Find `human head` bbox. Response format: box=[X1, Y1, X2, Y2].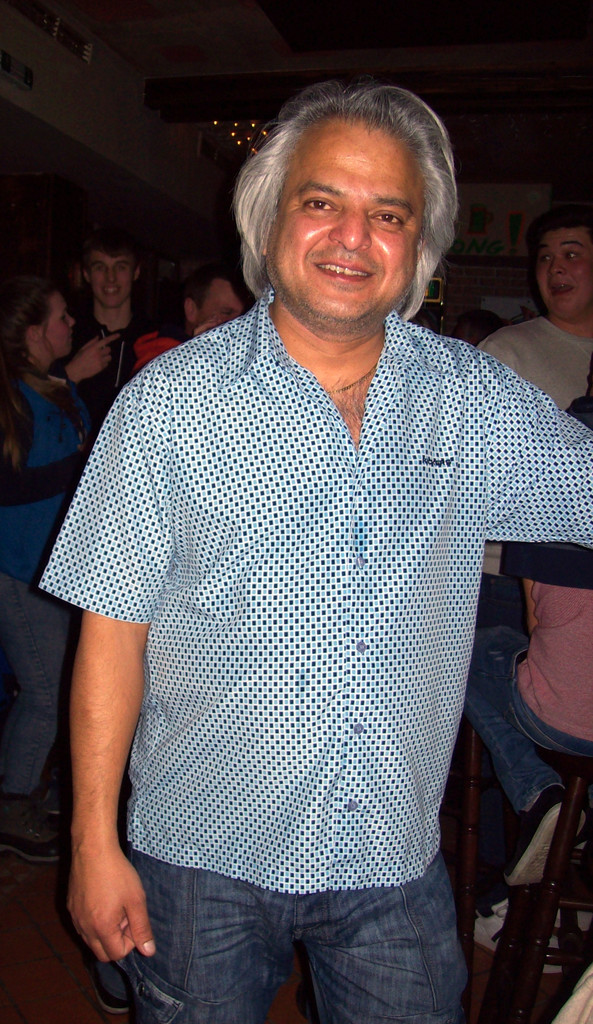
box=[0, 280, 86, 371].
